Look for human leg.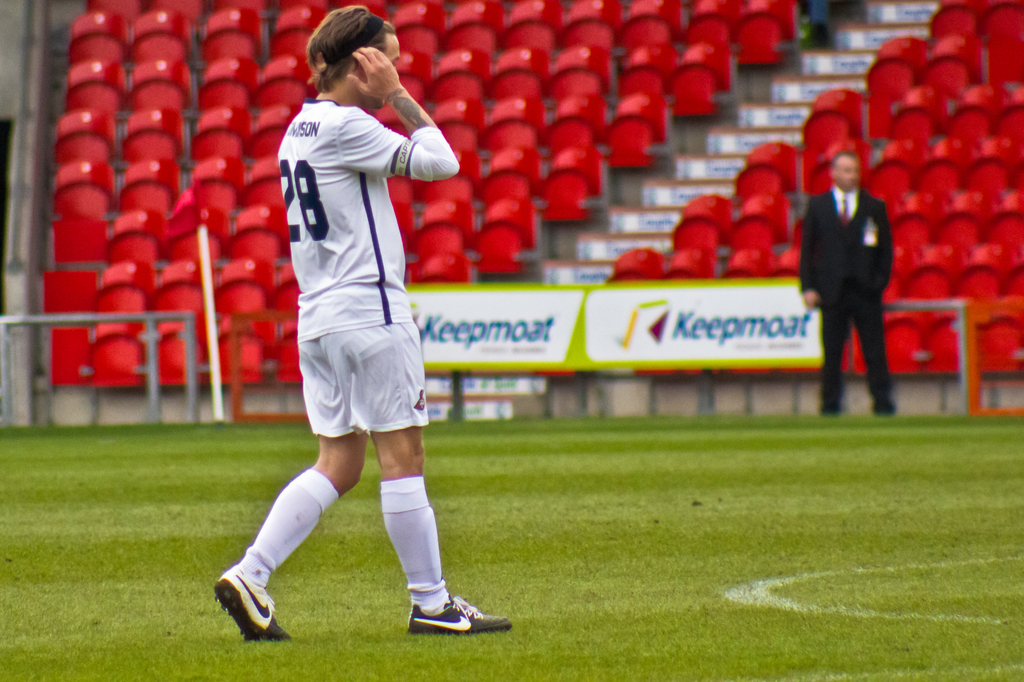
Found: 323,315,511,636.
